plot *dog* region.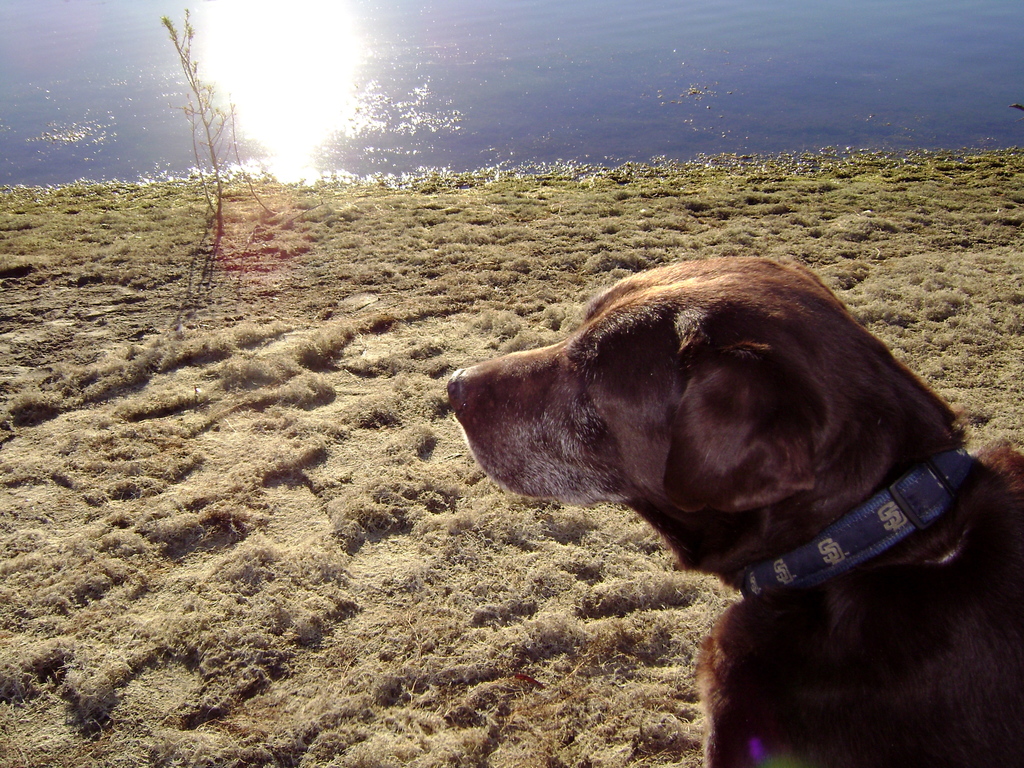
Plotted at (443, 255, 1023, 767).
